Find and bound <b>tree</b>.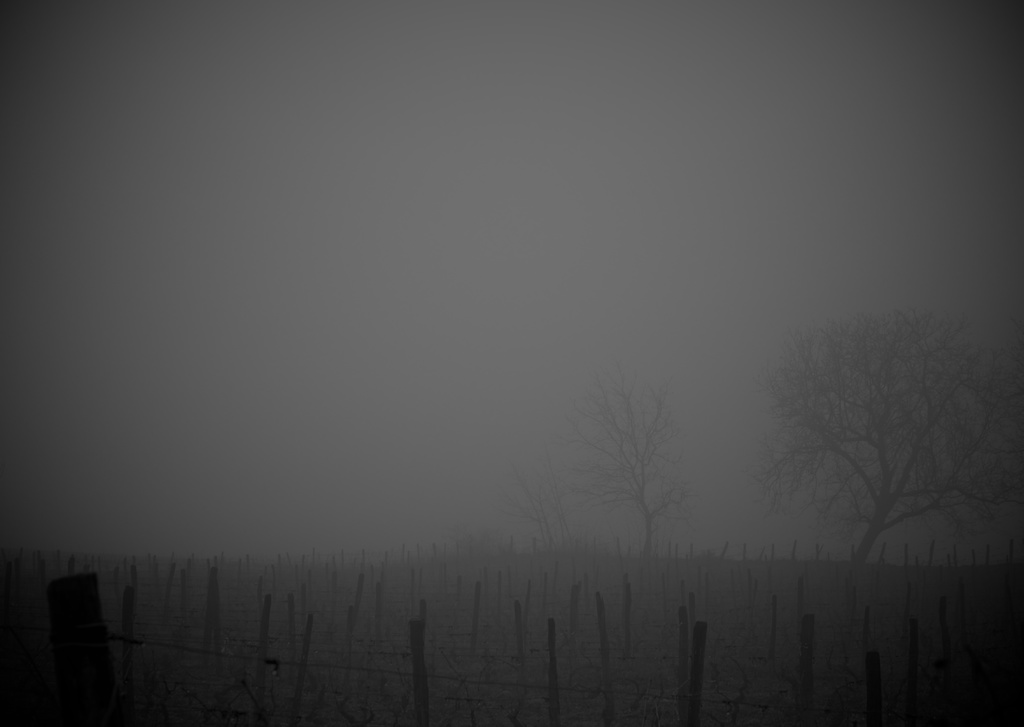
Bound: (509, 467, 558, 567).
